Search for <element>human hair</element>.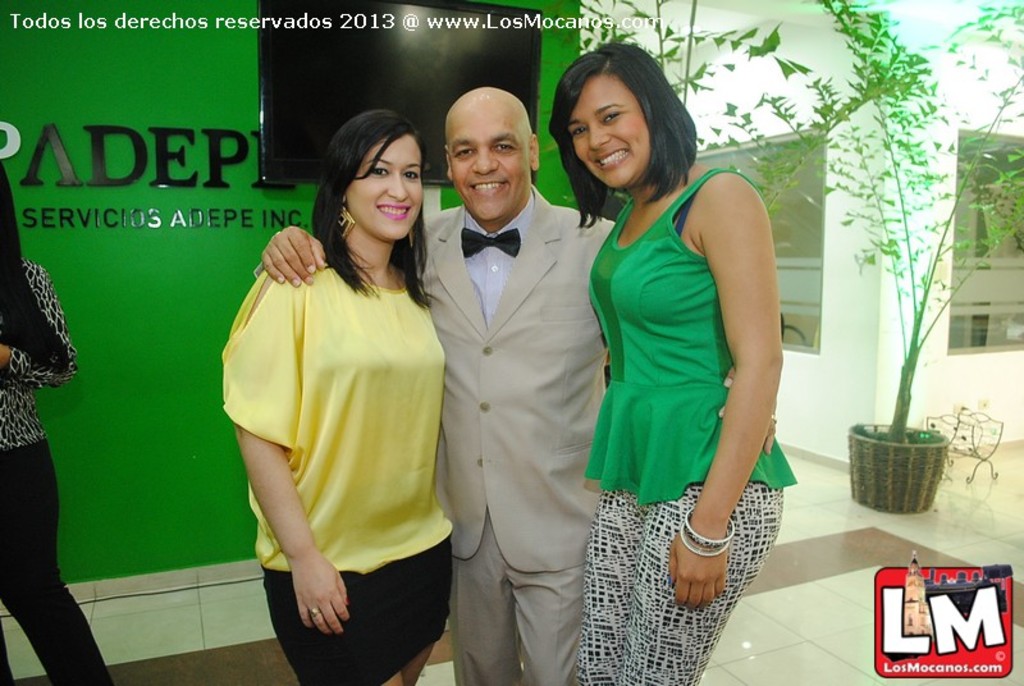
Found at bbox=[0, 155, 70, 372].
